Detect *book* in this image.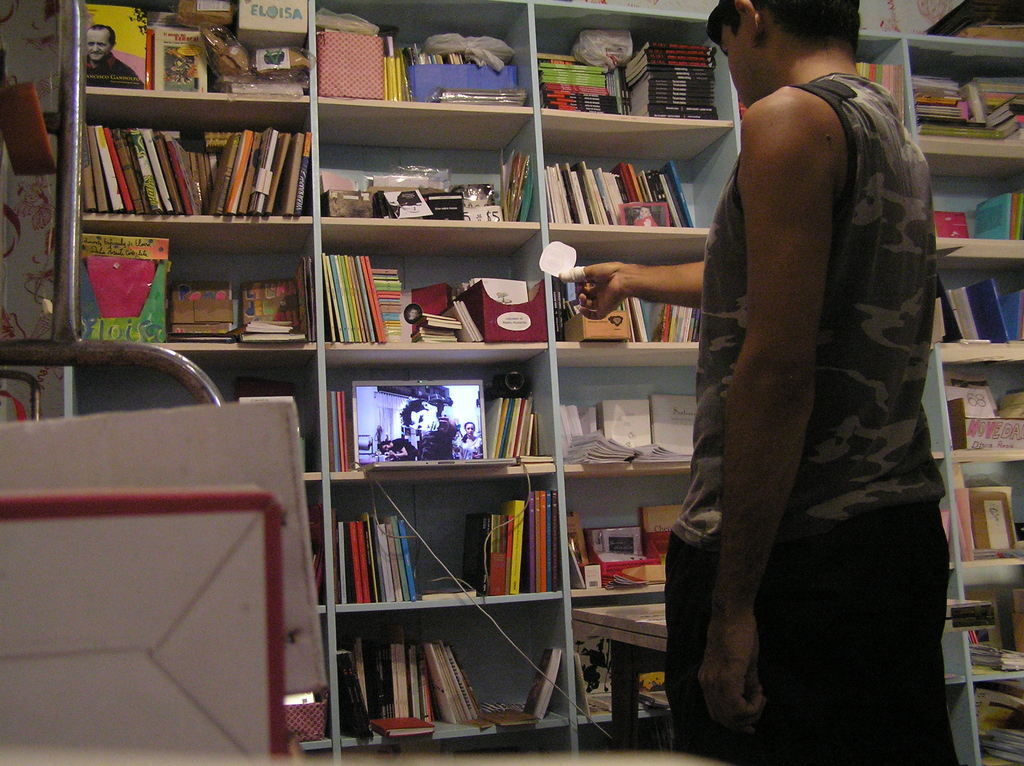
Detection: BBox(1016, 184, 1023, 236).
